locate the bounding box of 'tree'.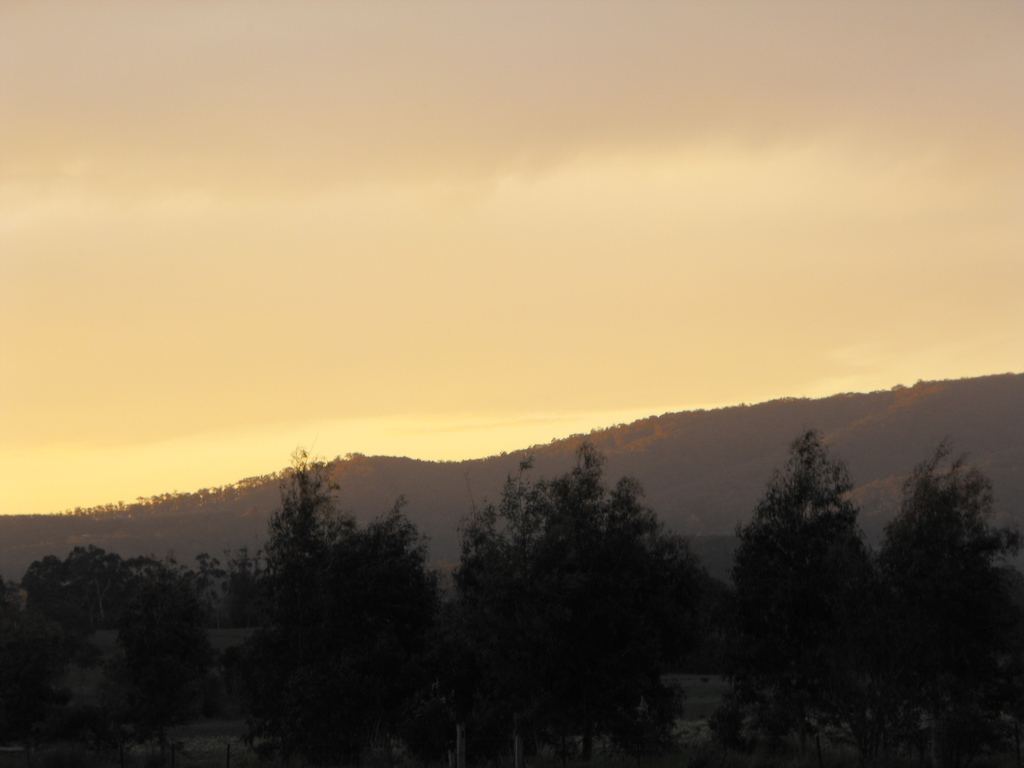
Bounding box: 871:440:1023:669.
